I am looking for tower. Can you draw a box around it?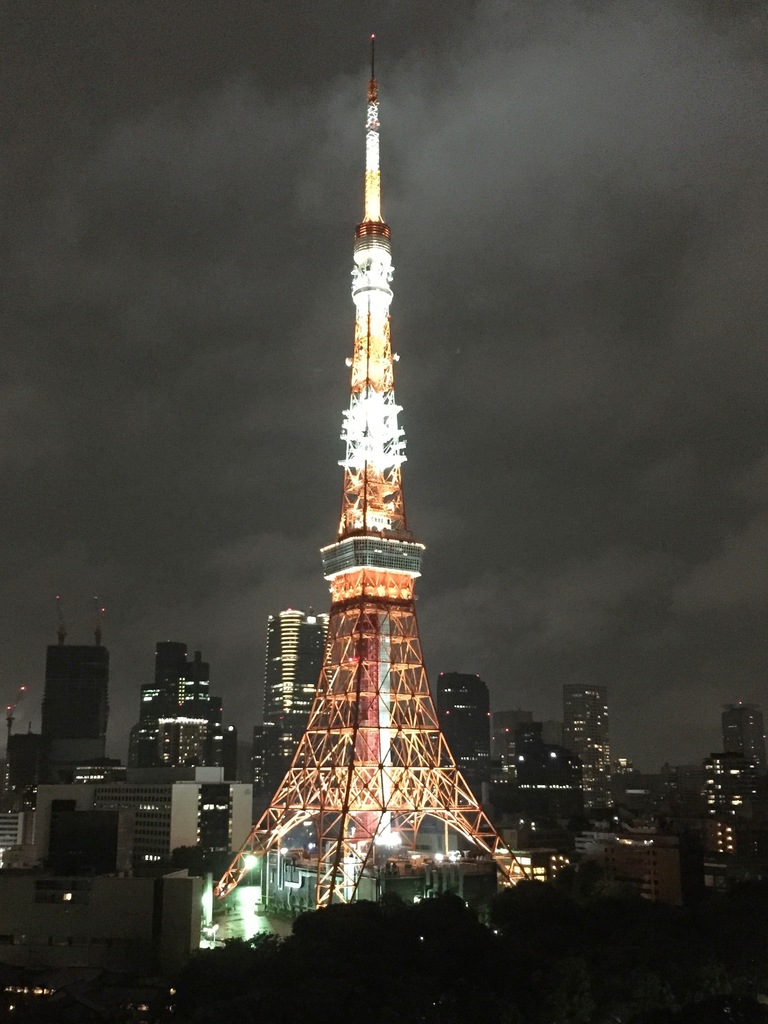
Sure, the bounding box is {"x1": 436, "y1": 671, "x2": 495, "y2": 751}.
